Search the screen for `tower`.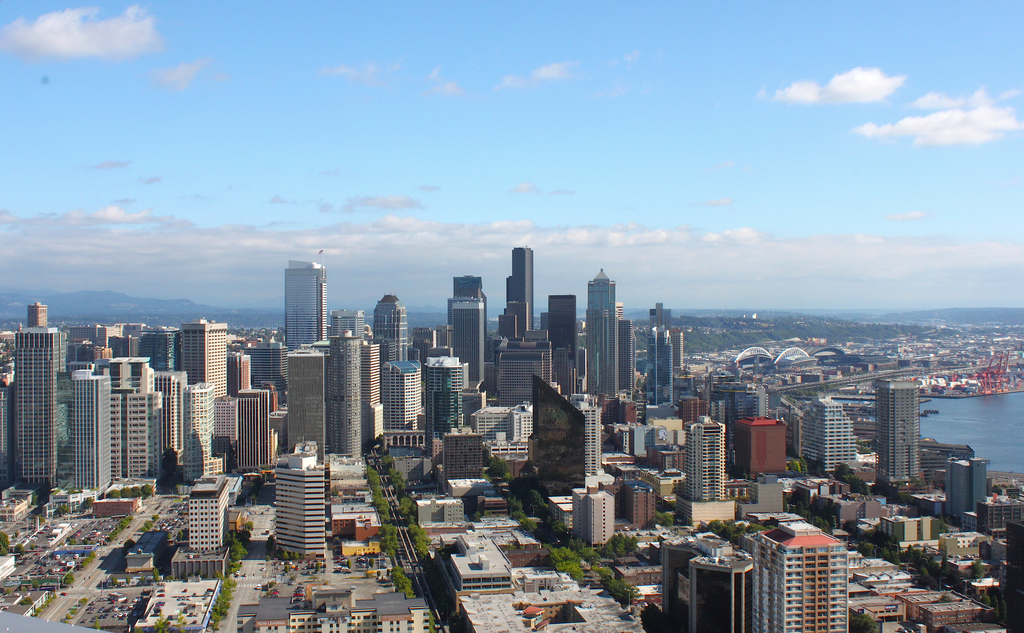
Found at 470 403 538 452.
